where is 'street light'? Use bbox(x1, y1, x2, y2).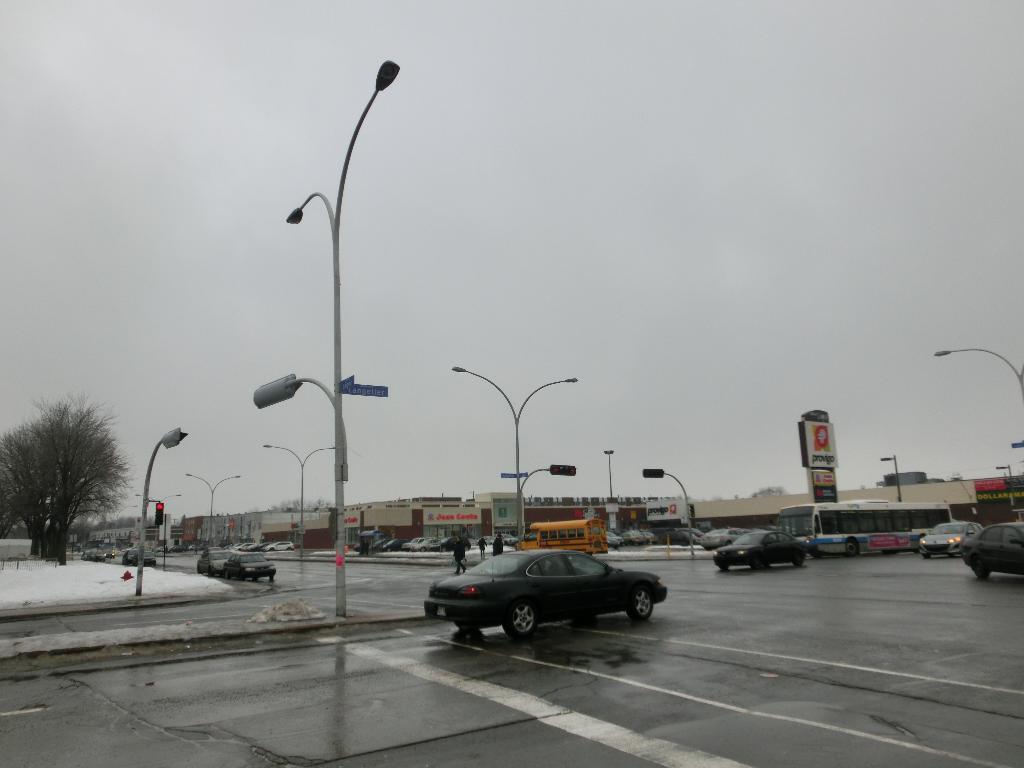
bbox(181, 471, 241, 547).
